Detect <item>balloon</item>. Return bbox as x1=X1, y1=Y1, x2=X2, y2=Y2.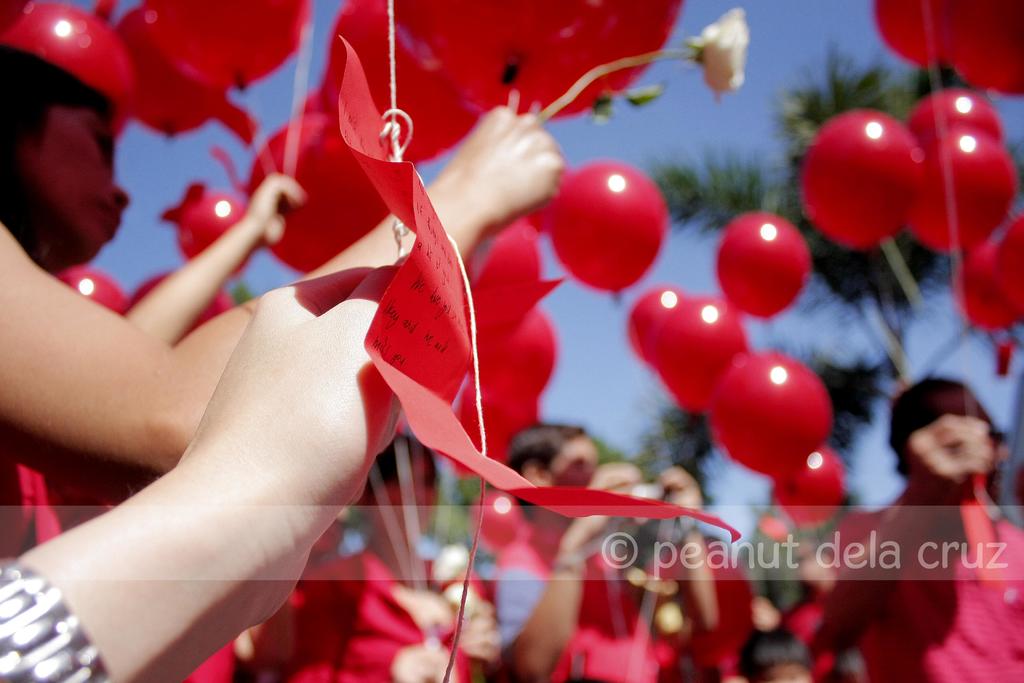
x1=172, y1=194, x2=257, y2=279.
